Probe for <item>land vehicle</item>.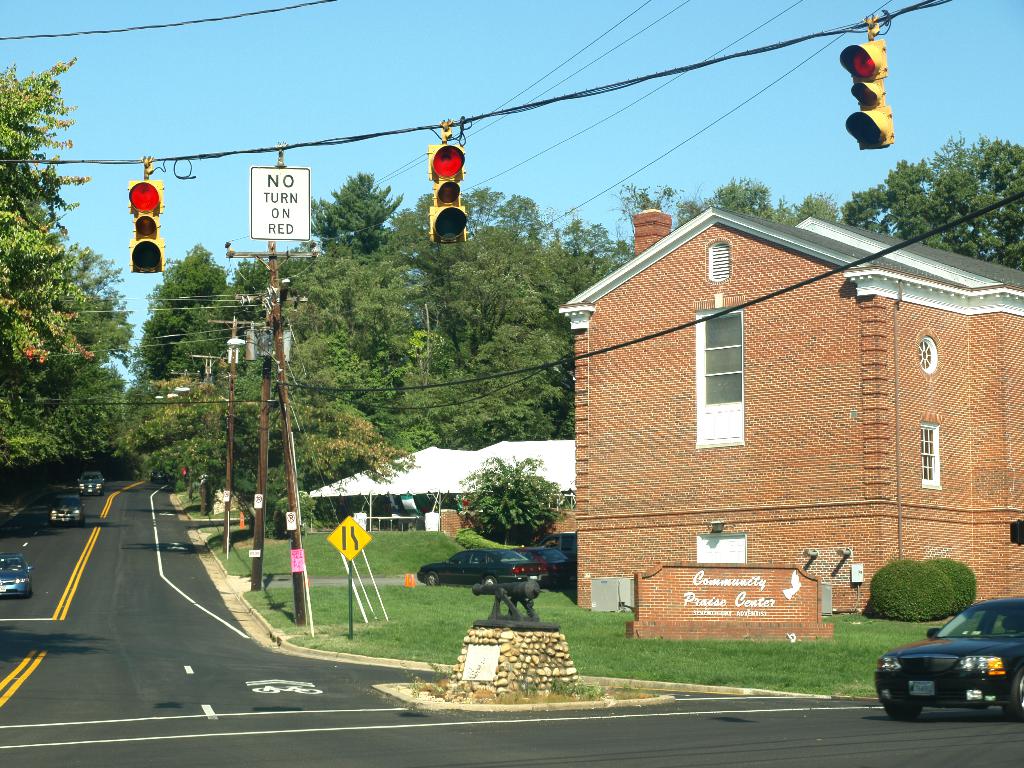
Probe result: Rect(54, 503, 84, 520).
